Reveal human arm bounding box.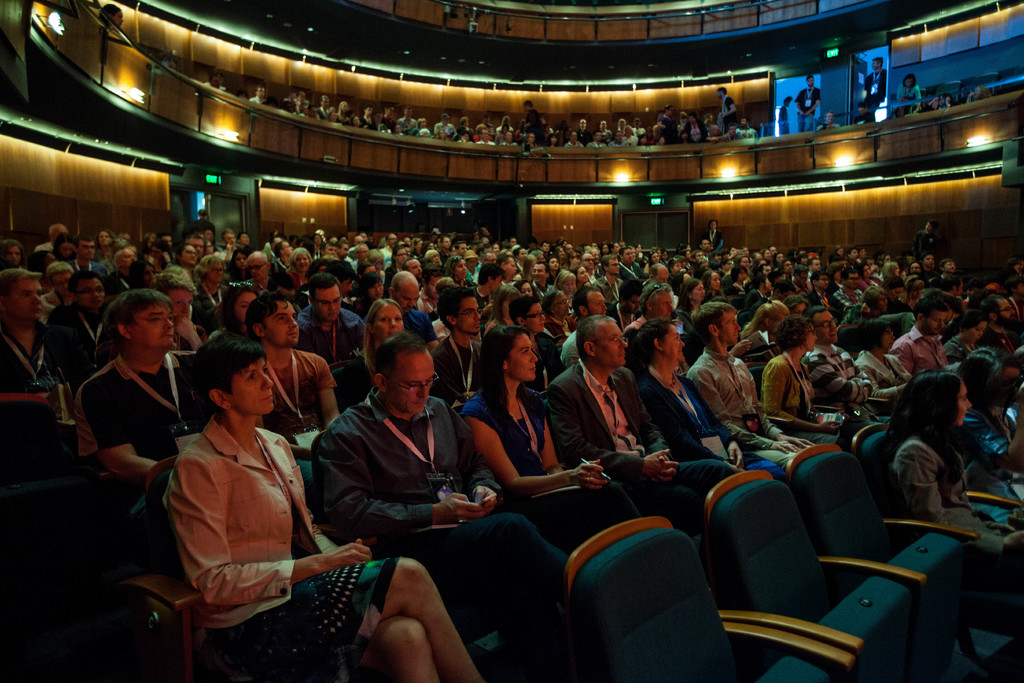
Revealed: BBox(318, 358, 343, 428).
